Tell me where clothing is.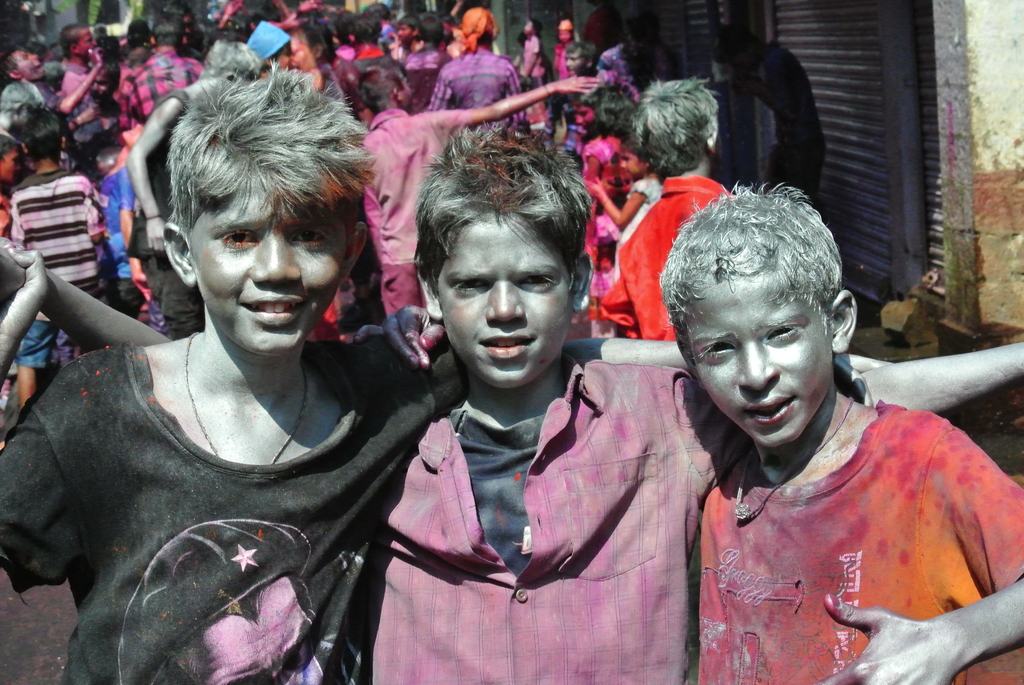
clothing is at <bbox>120, 48, 202, 130</bbox>.
